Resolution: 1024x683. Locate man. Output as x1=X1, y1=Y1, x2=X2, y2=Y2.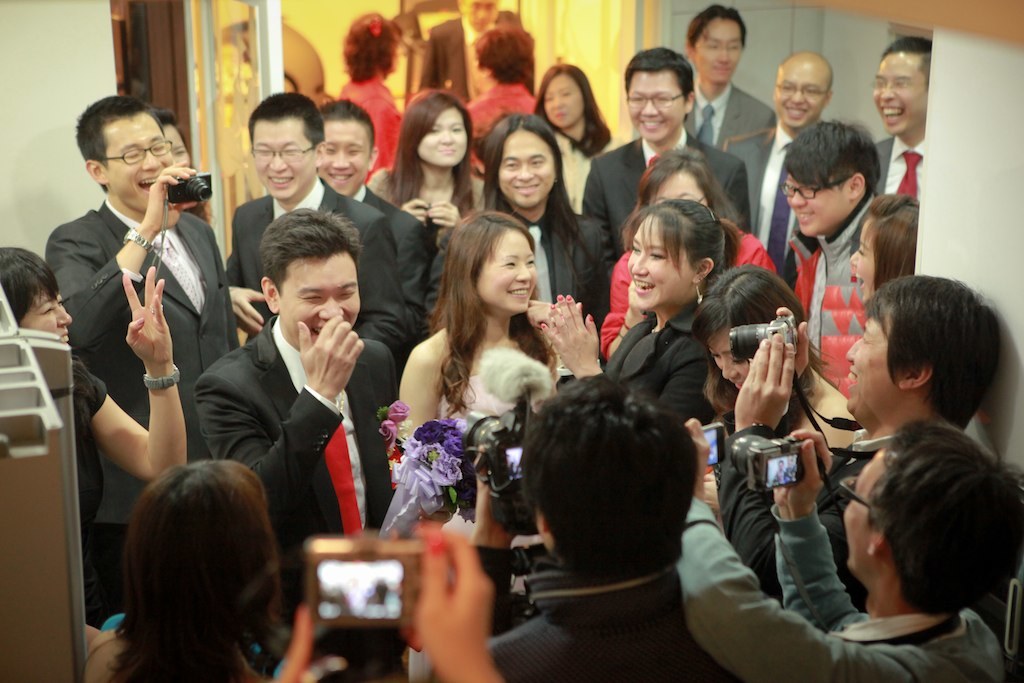
x1=686, y1=6, x2=774, y2=217.
